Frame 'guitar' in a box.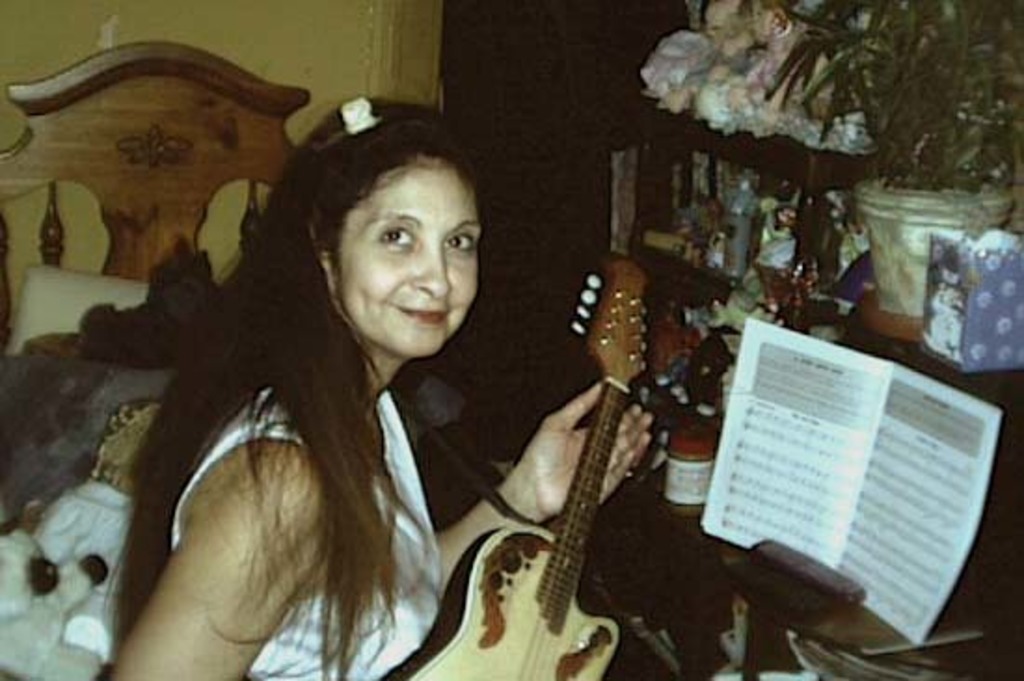
(387,257,624,679).
